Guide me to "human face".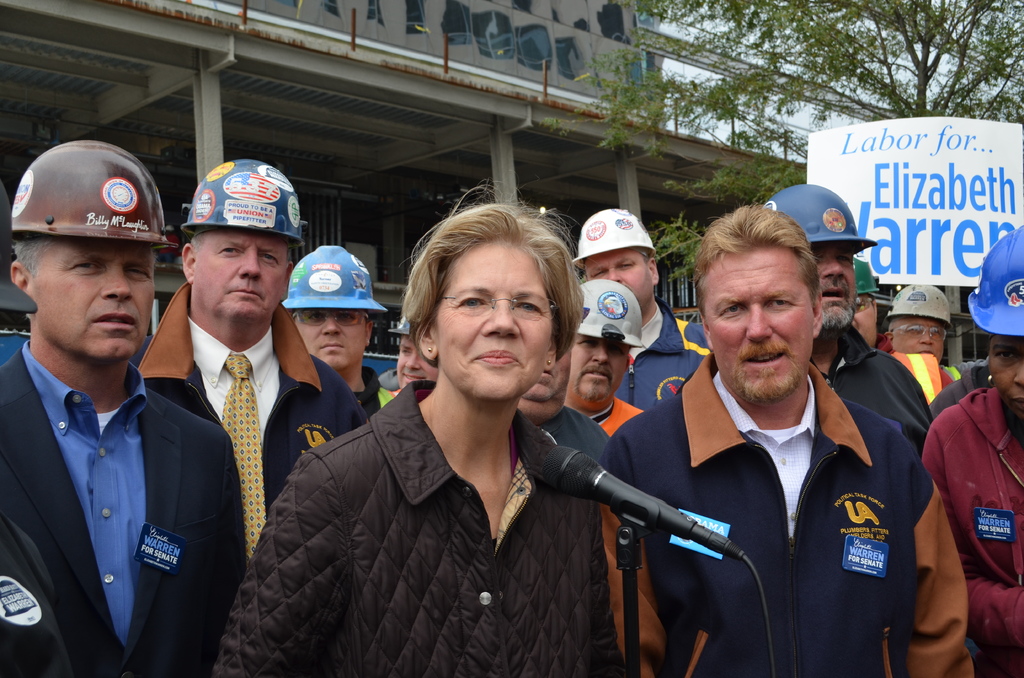
Guidance: {"x1": 583, "y1": 248, "x2": 653, "y2": 311}.
